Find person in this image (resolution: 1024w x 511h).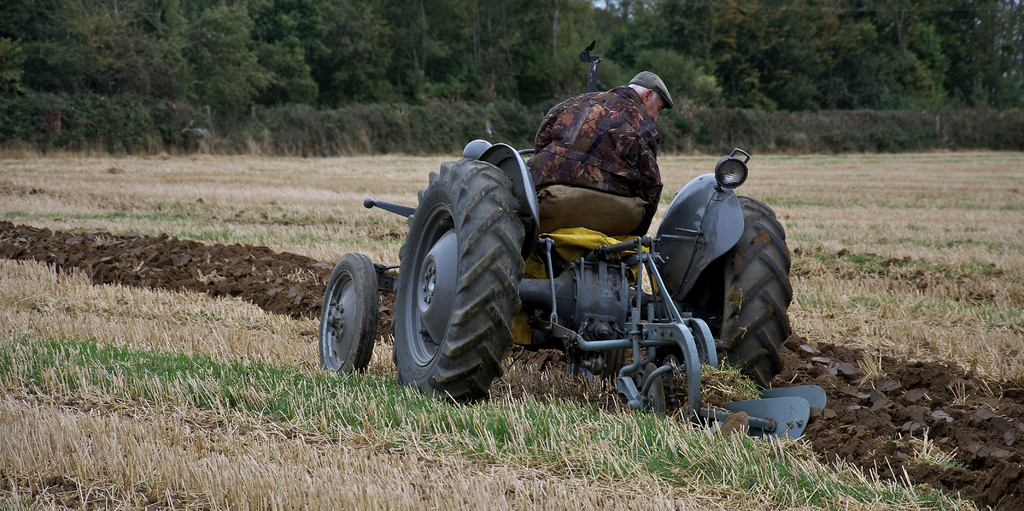
(535,47,675,239).
